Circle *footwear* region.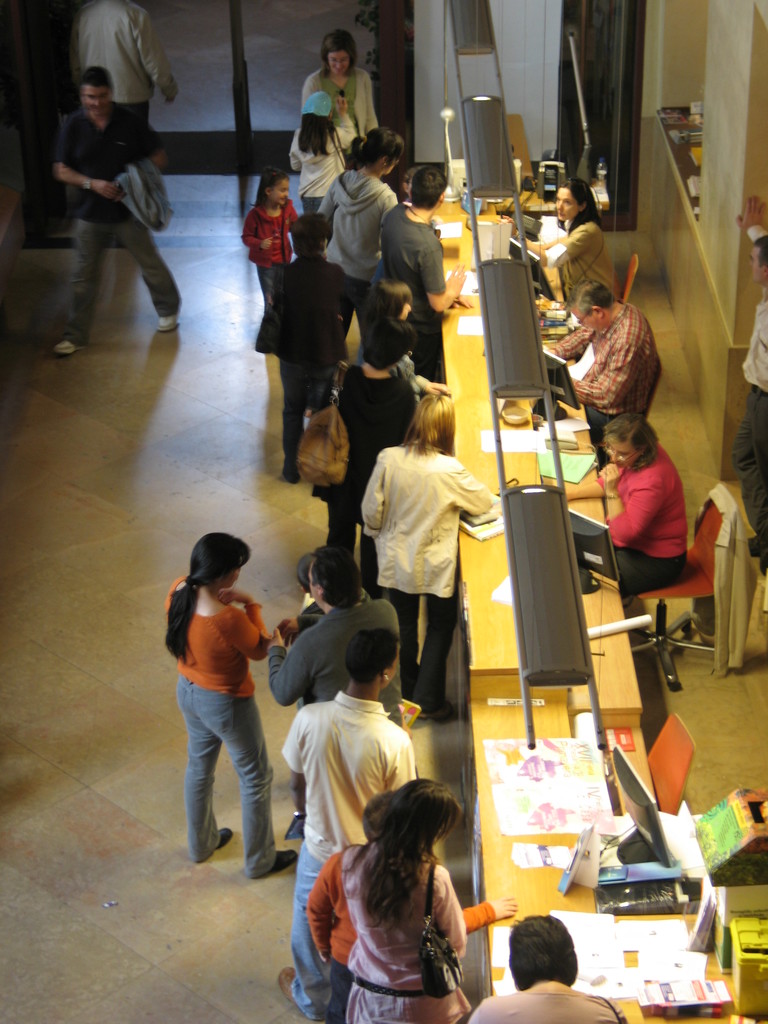
Region: x1=417, y1=699, x2=456, y2=722.
